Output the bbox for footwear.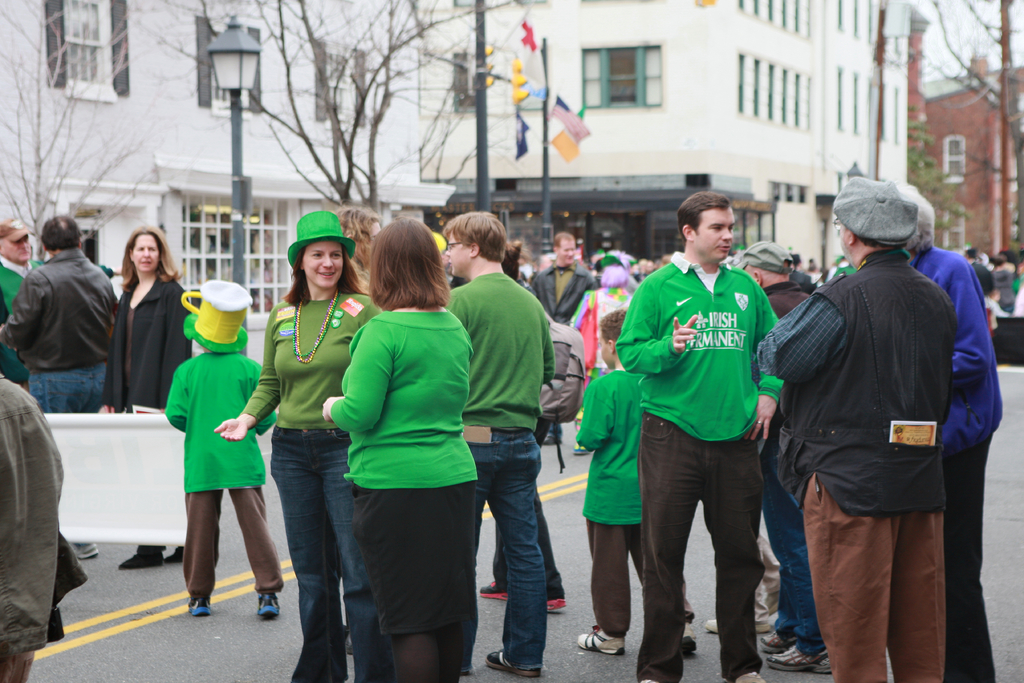
{"left": 702, "top": 616, "right": 783, "bottom": 638}.
